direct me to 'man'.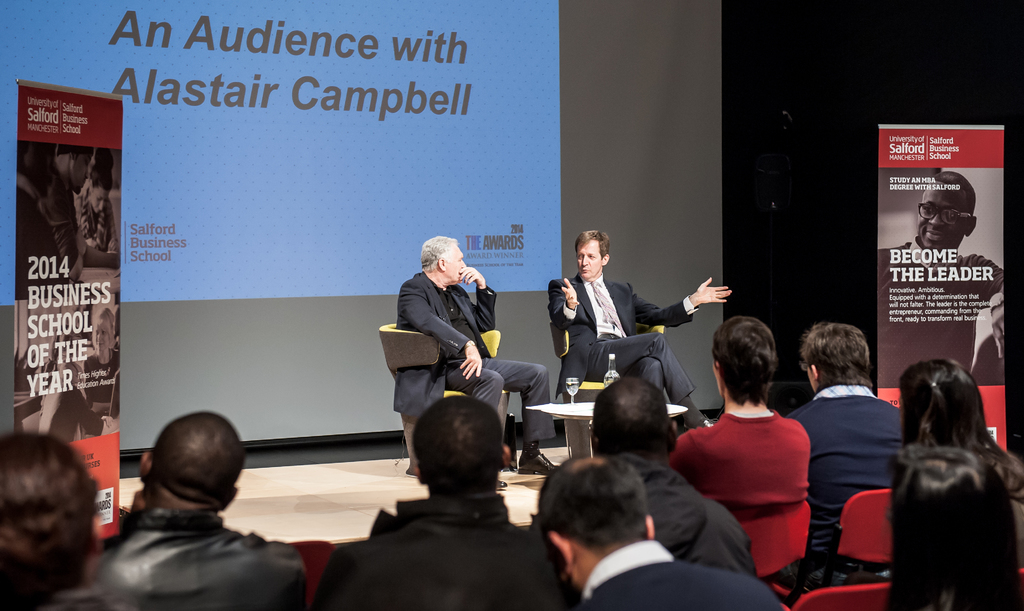
Direction: x1=533 y1=455 x2=785 y2=610.
